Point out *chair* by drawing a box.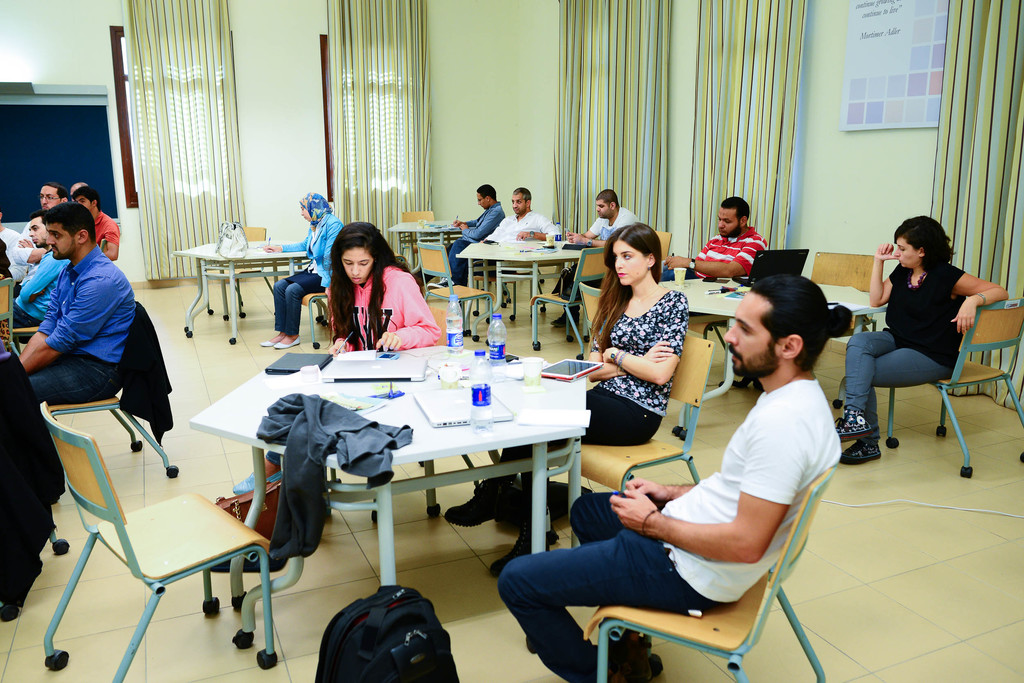
[x1=531, y1=245, x2=609, y2=366].
